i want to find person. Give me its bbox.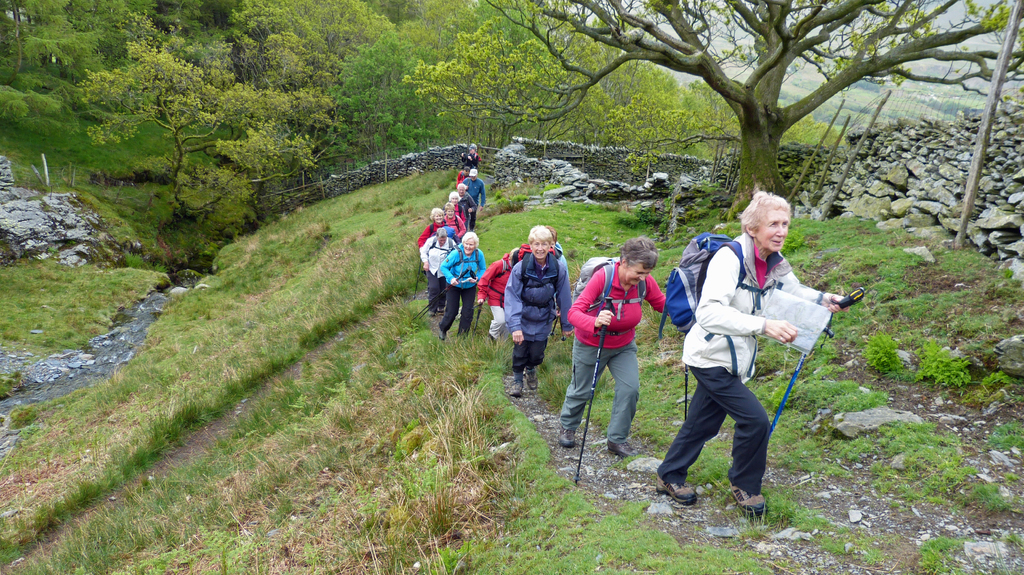
[x1=657, y1=186, x2=853, y2=517].
